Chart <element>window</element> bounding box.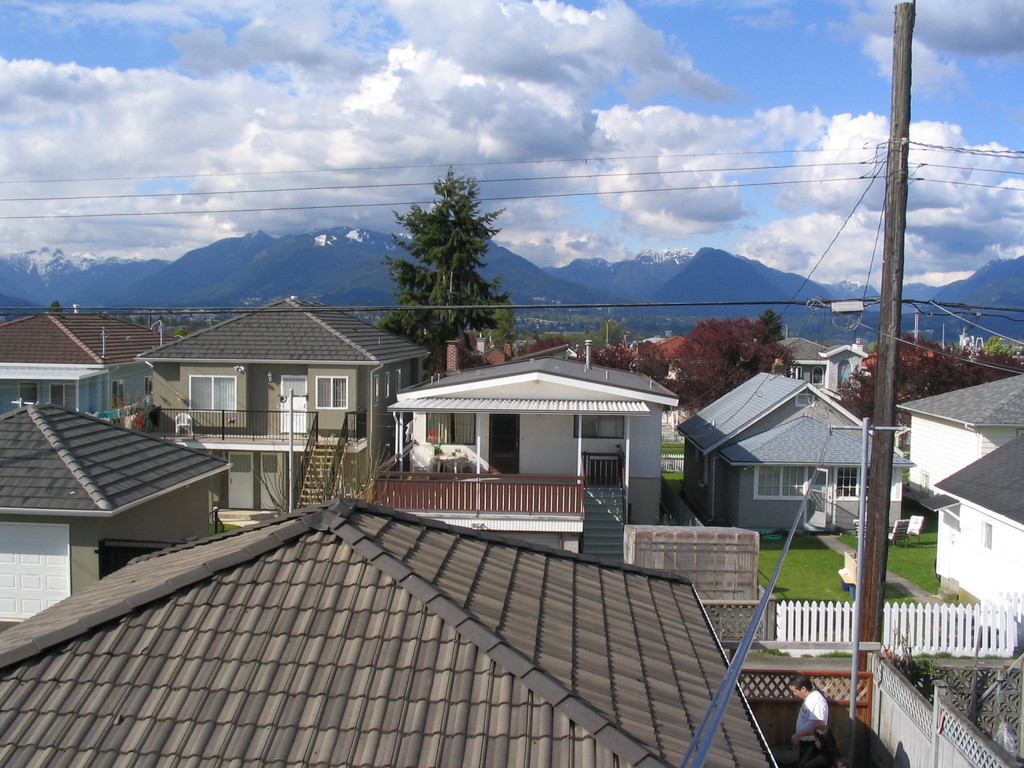
Charted: (left=425, top=410, right=474, bottom=444).
